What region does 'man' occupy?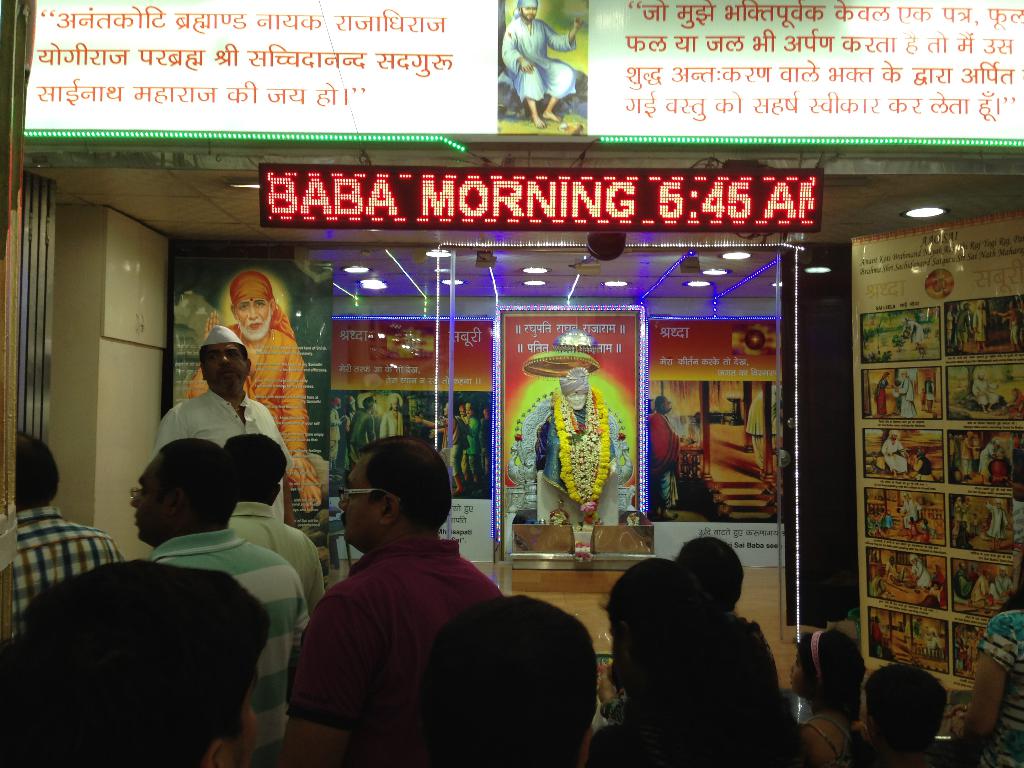
[908, 447, 940, 486].
